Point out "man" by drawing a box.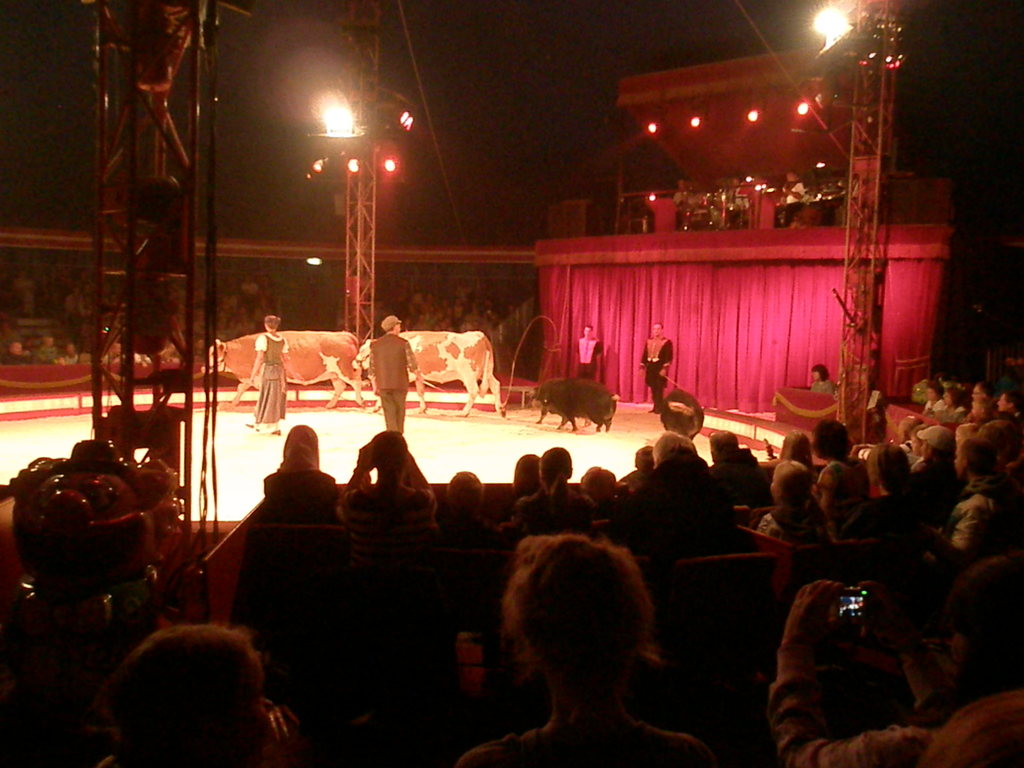
(left=707, top=426, right=776, bottom=511).
